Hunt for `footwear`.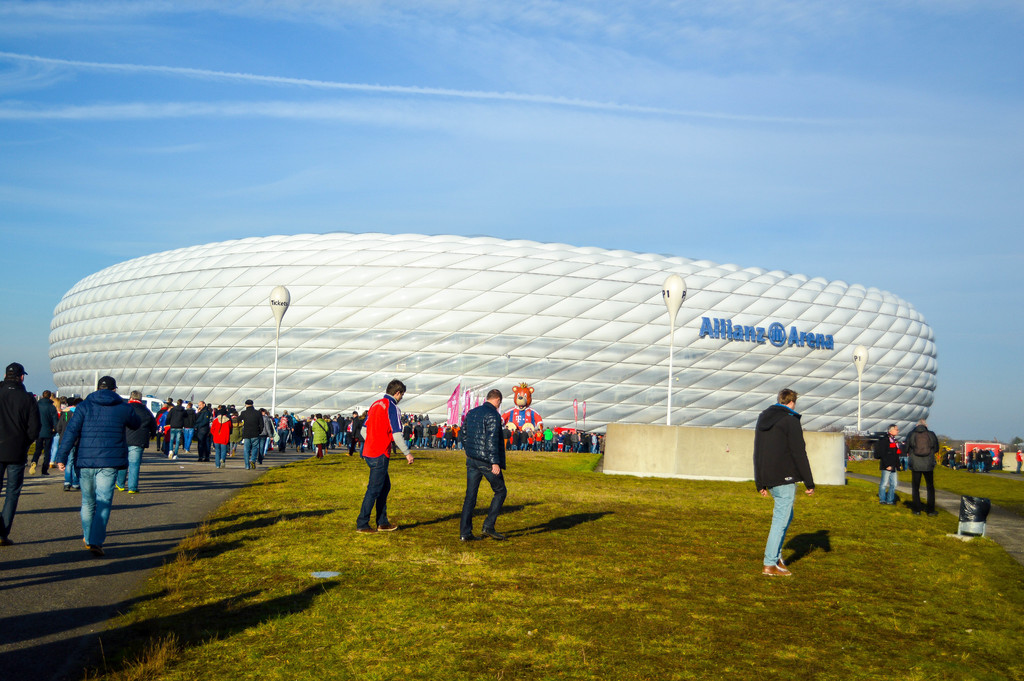
Hunted down at {"left": 248, "top": 463, "right": 255, "bottom": 470}.
